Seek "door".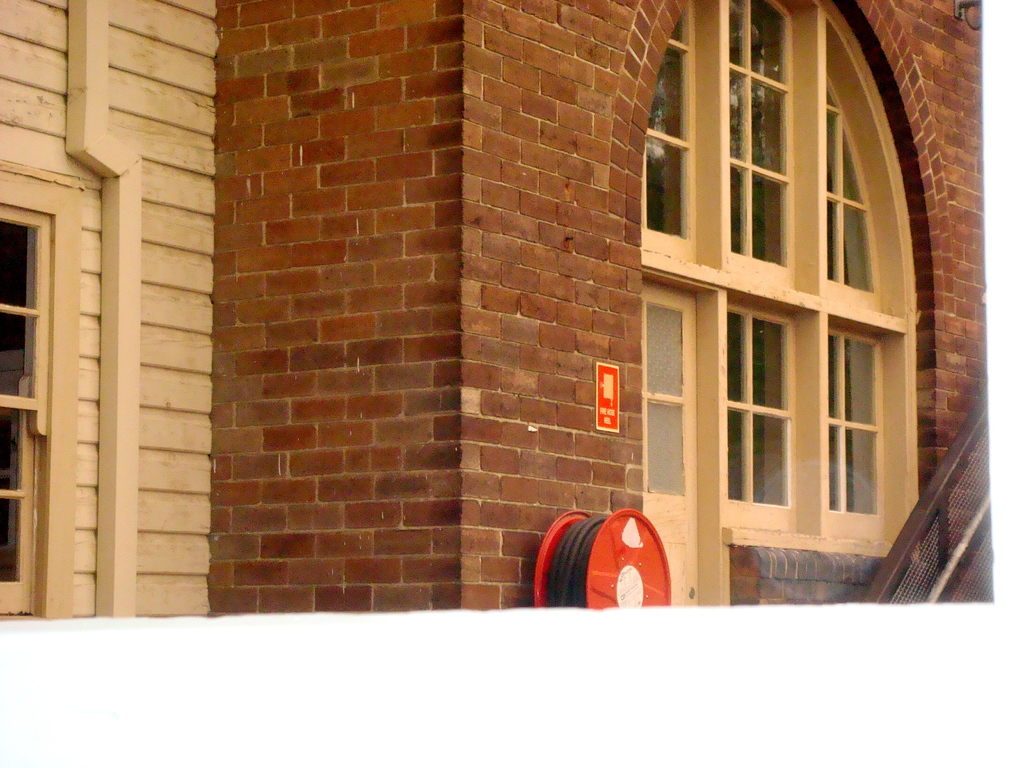
crop(641, 0, 923, 638).
